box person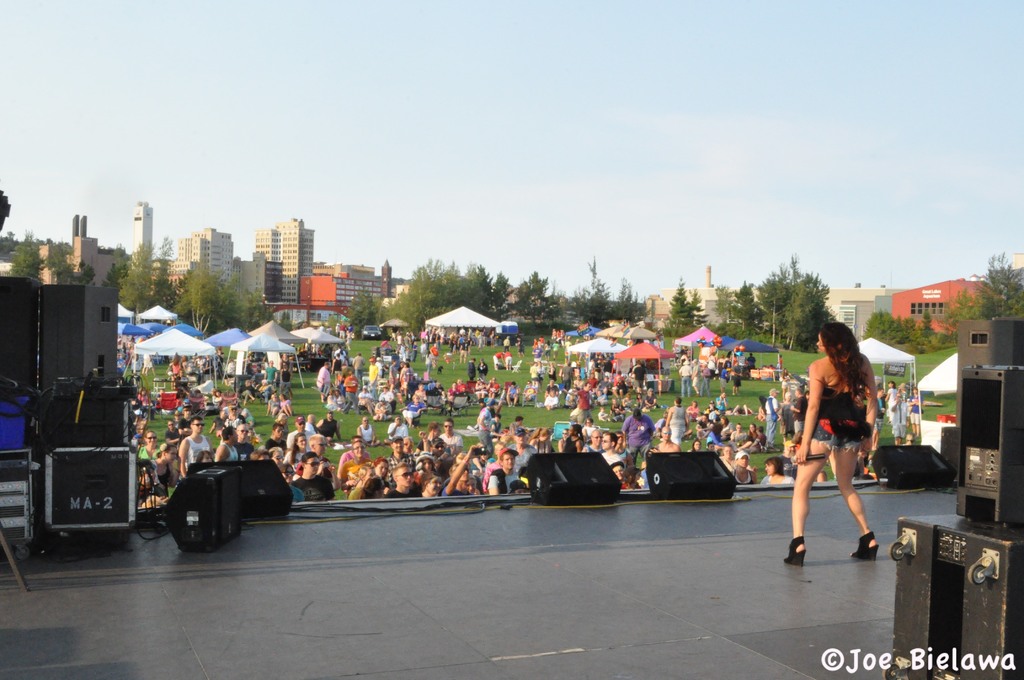
<box>381,419,409,448</box>
